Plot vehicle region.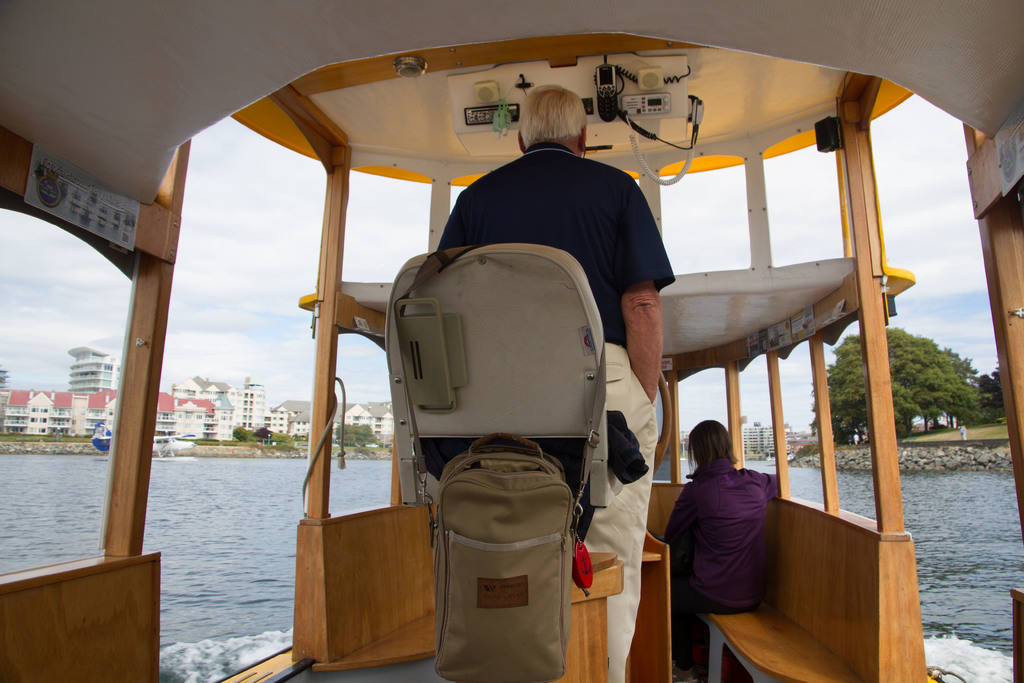
Plotted at <region>89, 414, 199, 466</region>.
